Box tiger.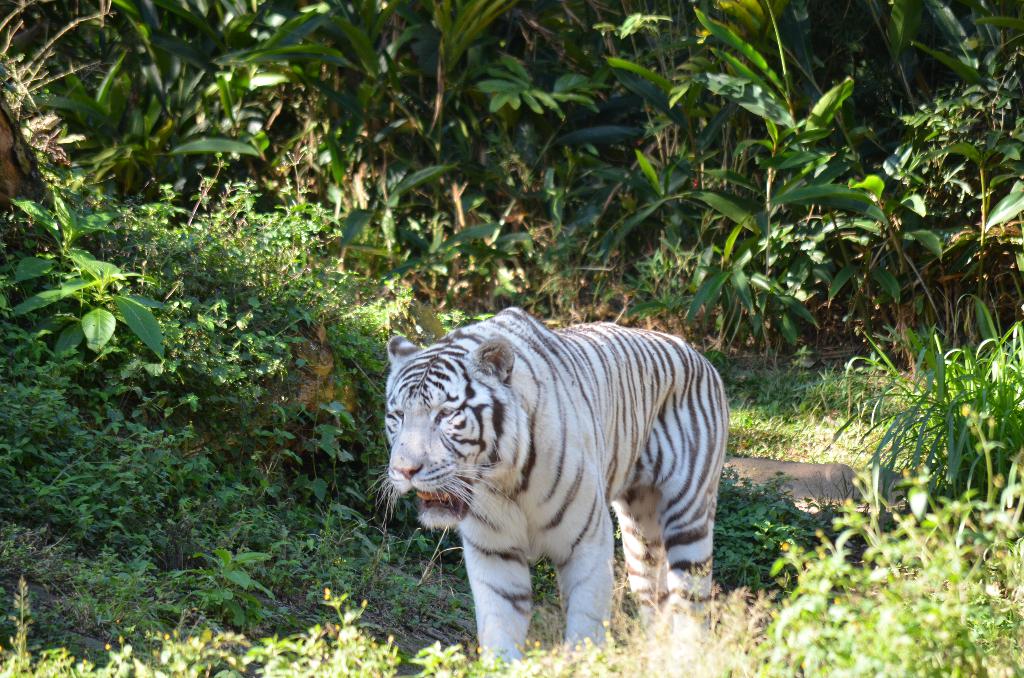
364, 306, 728, 671.
